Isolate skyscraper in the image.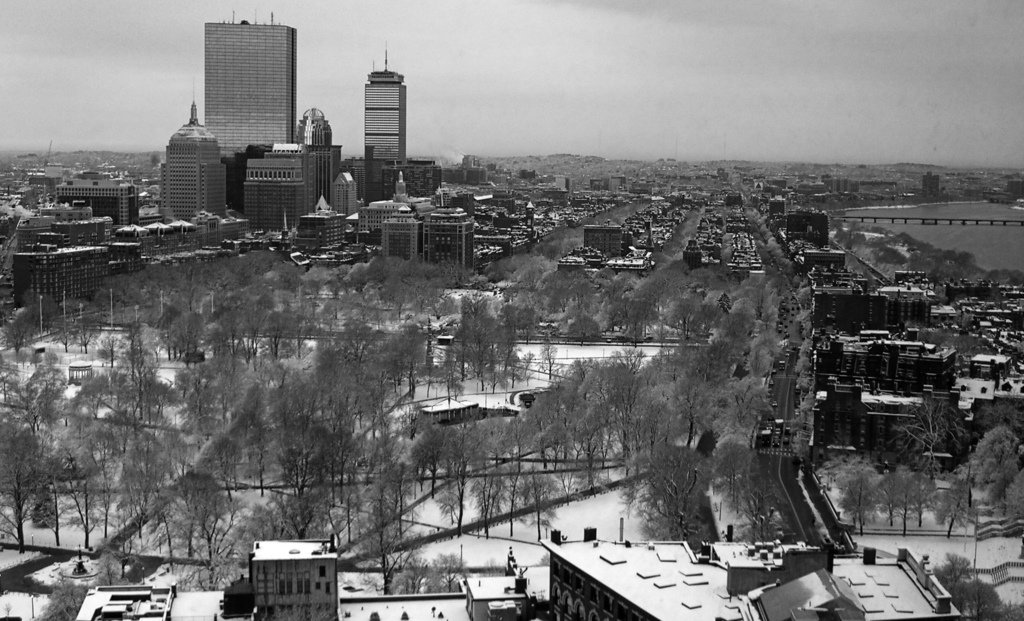
Isolated region: l=364, t=45, r=403, b=200.
